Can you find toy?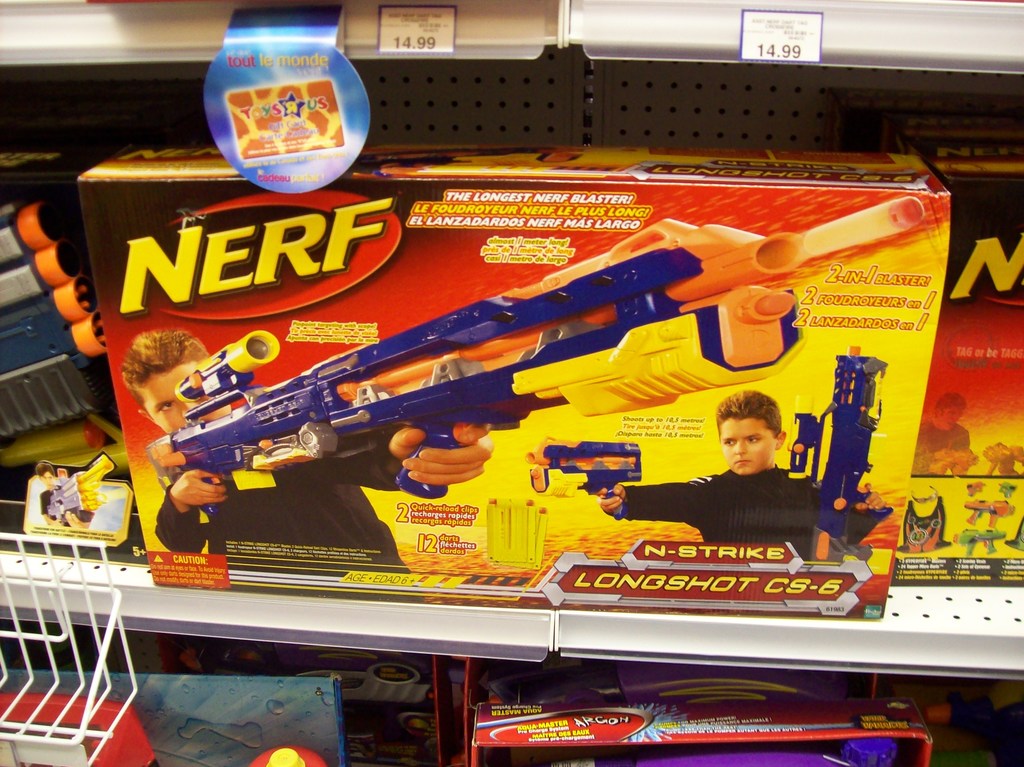
Yes, bounding box: crop(300, 662, 444, 711).
